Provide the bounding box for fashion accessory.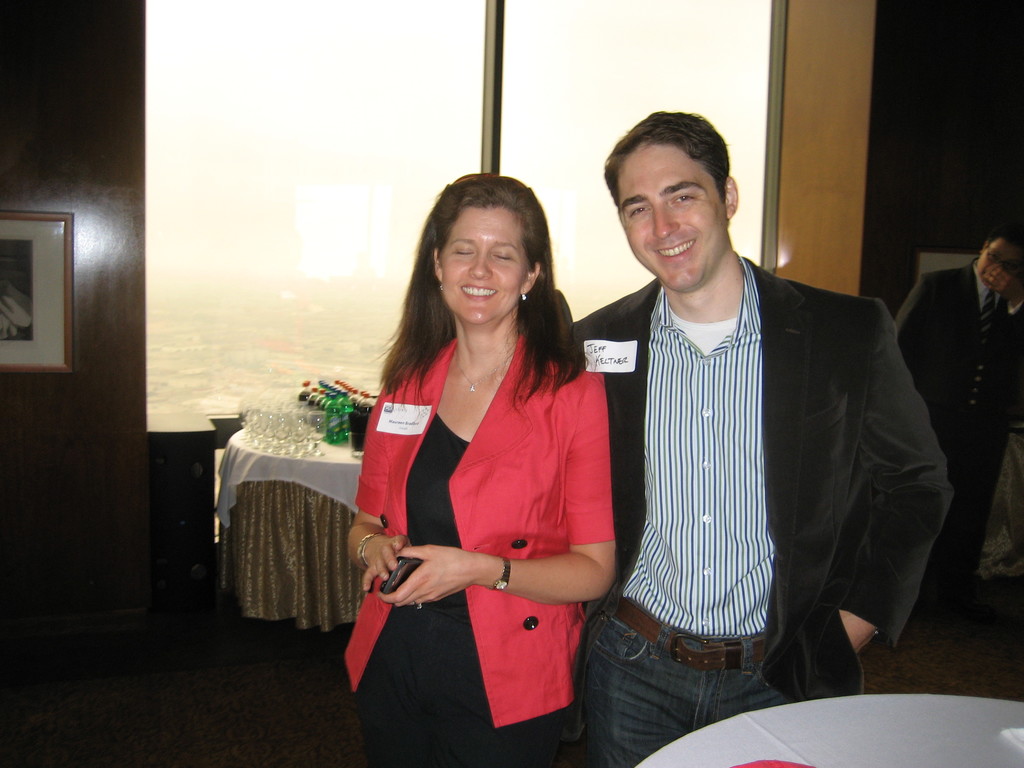
<bbox>519, 289, 530, 301</bbox>.
